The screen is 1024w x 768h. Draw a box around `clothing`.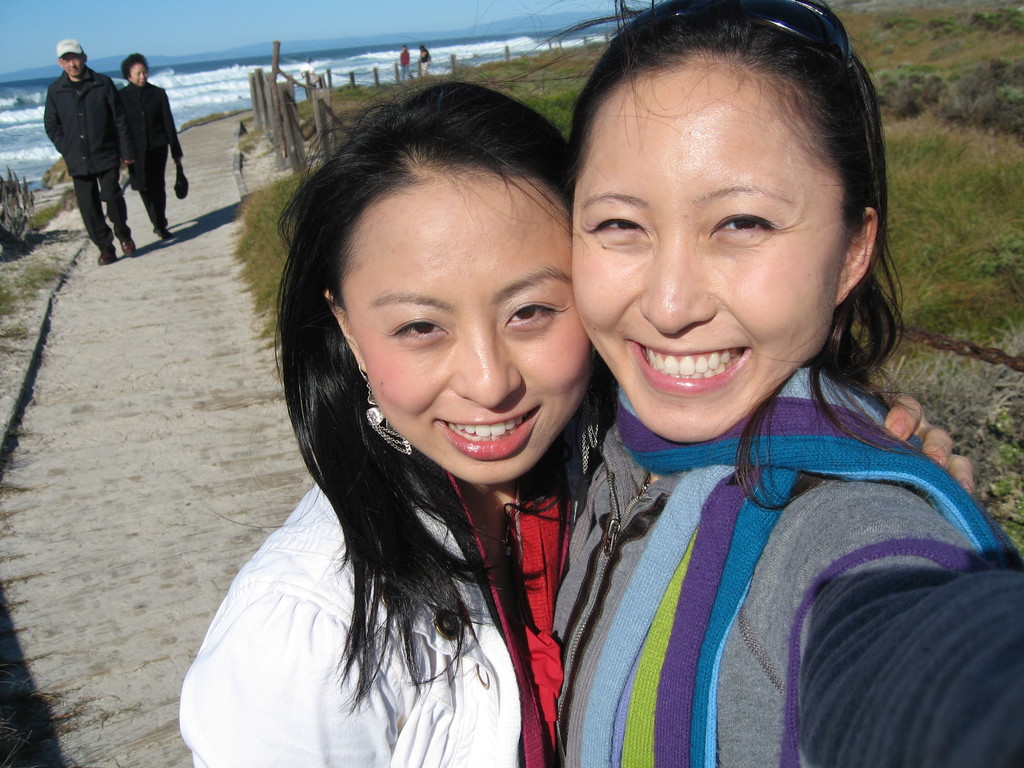
417, 48, 430, 80.
